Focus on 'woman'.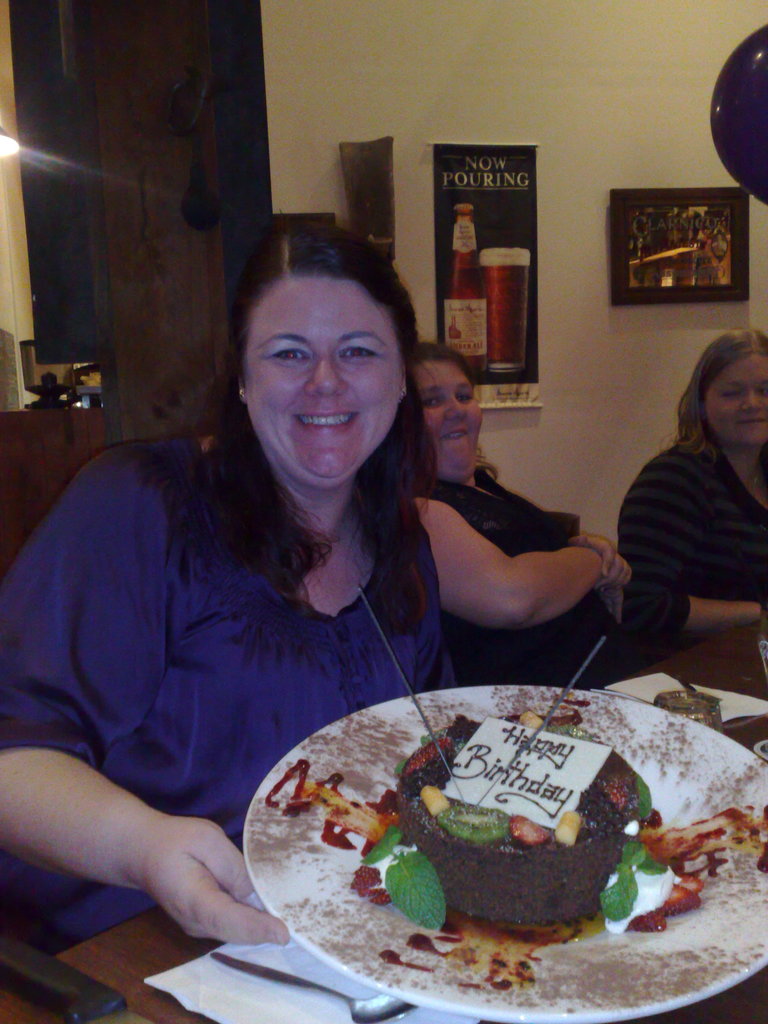
Focused at box(413, 351, 646, 701).
